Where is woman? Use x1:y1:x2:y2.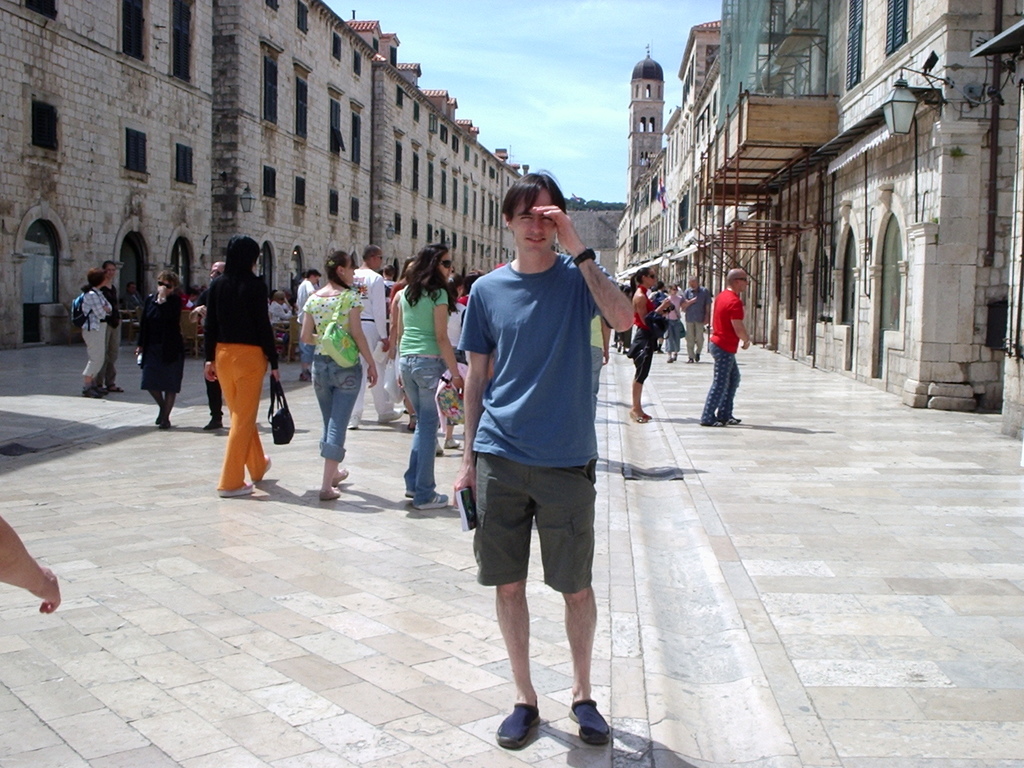
388:241:469:511.
